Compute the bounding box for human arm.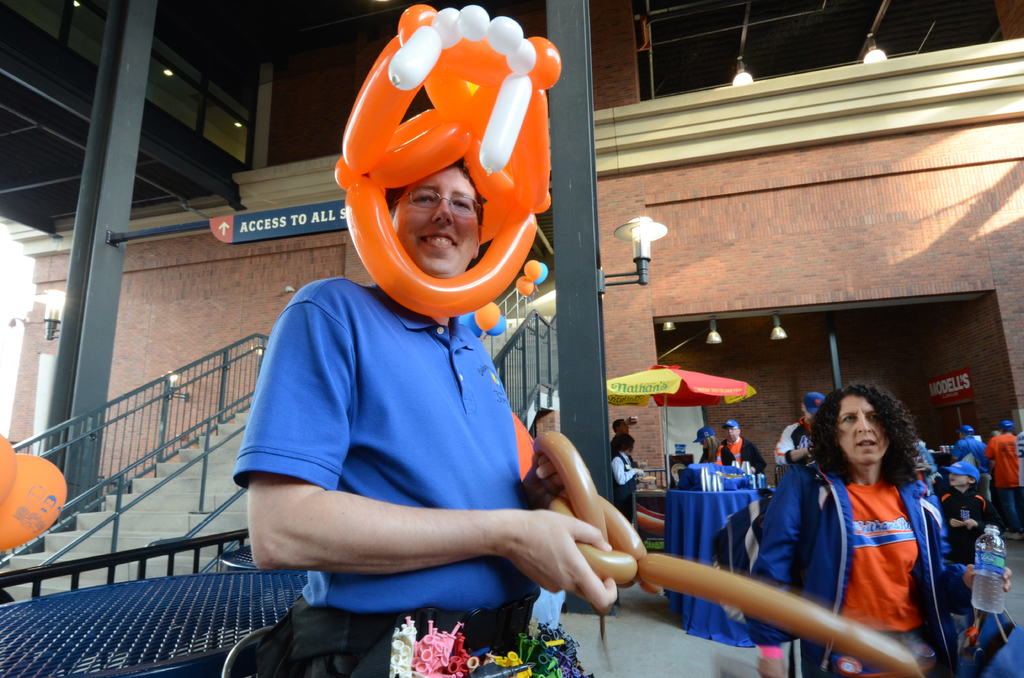
box(939, 492, 961, 528).
